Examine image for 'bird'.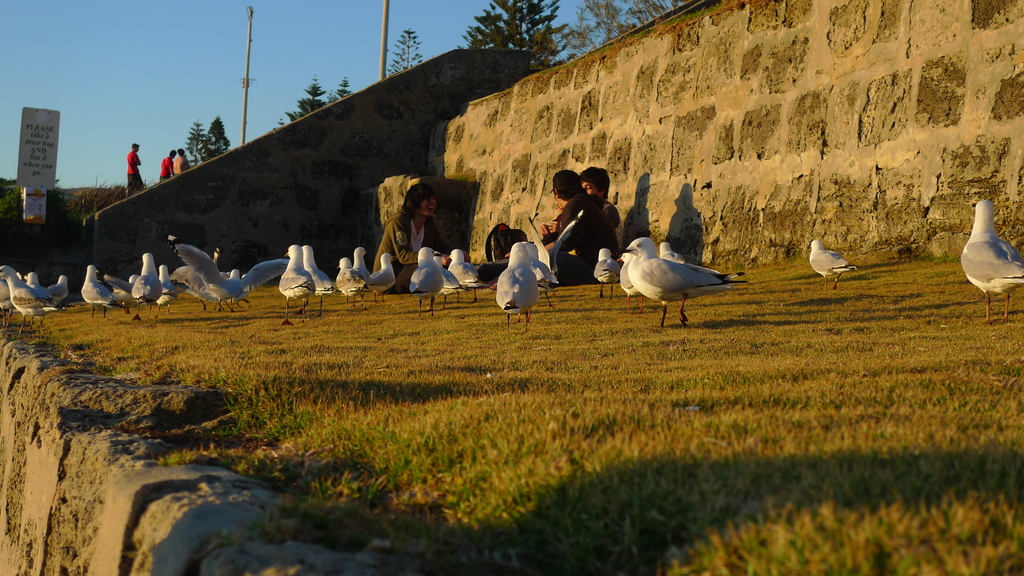
Examination result: {"x1": 796, "y1": 228, "x2": 859, "y2": 298}.
